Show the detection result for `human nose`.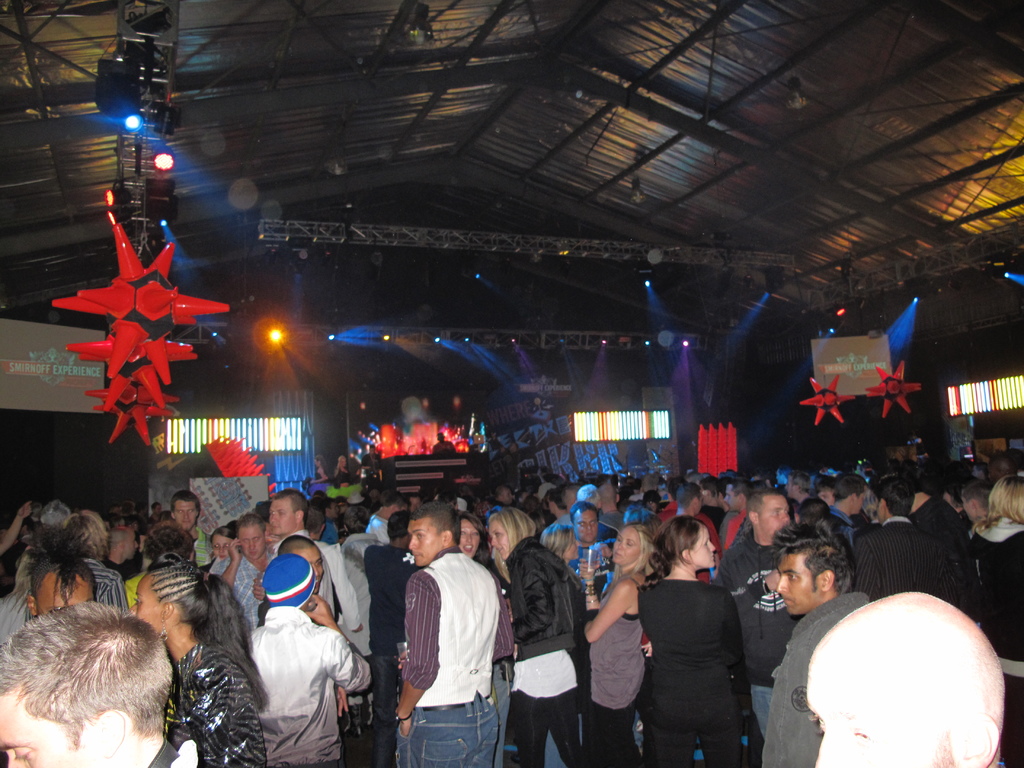
588:524:592:531.
